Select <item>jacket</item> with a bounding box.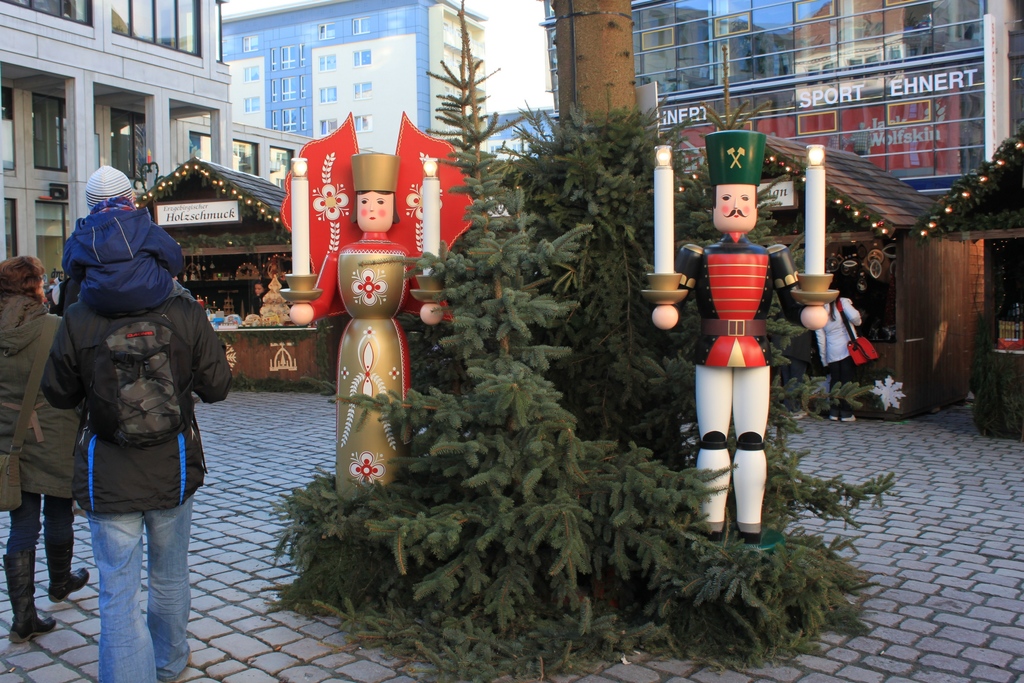
rect(63, 199, 184, 343).
